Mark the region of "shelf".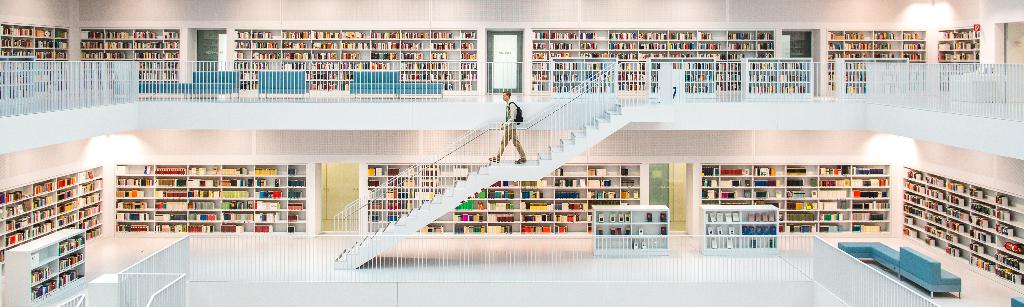
Region: 904:63:925:73.
